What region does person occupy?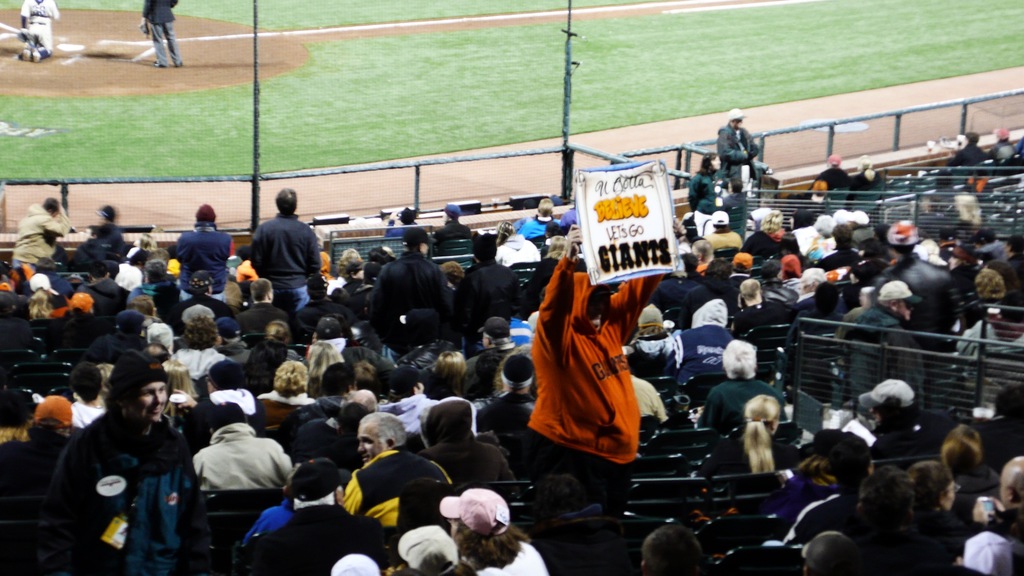
390 522 462 575.
